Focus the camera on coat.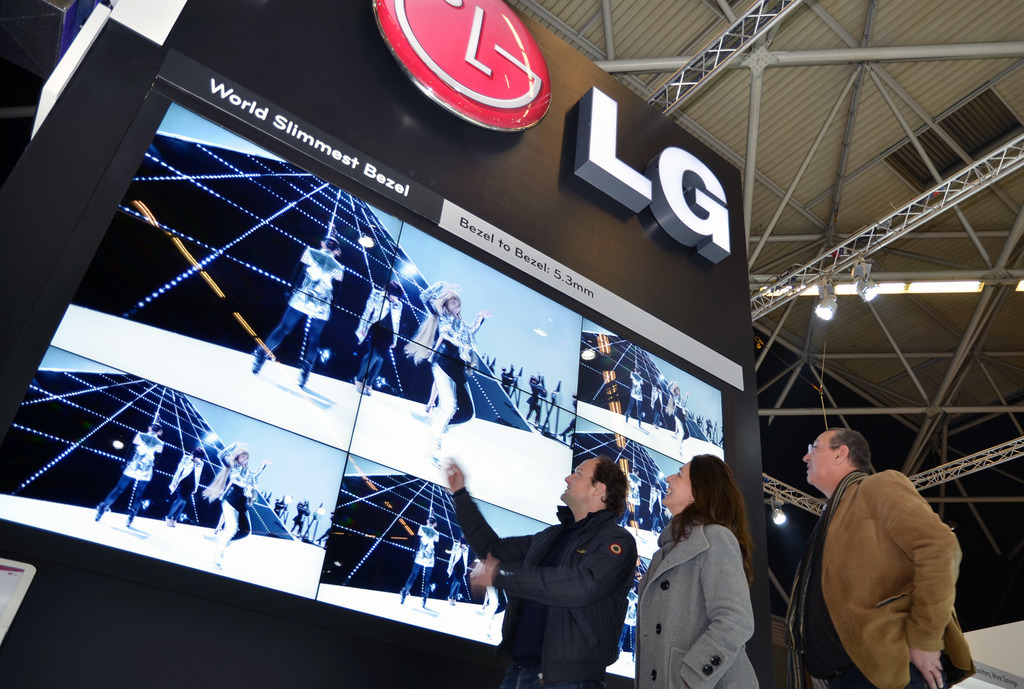
Focus region: locate(633, 482, 774, 679).
